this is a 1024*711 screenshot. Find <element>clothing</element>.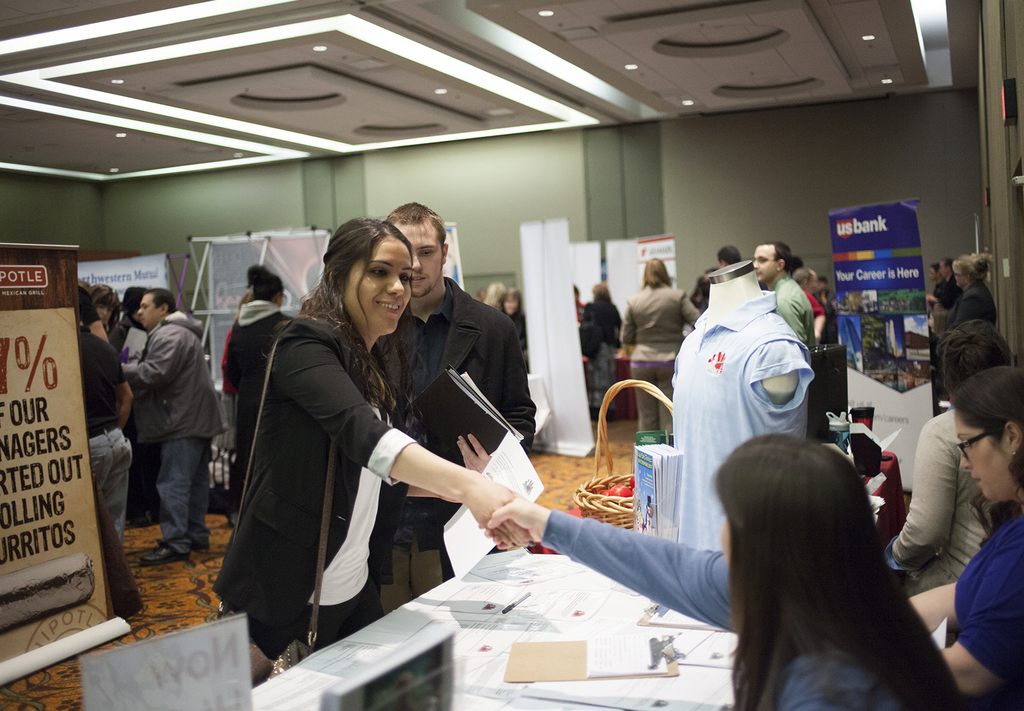
Bounding box: pyautogui.locateOnScreen(115, 264, 225, 573).
